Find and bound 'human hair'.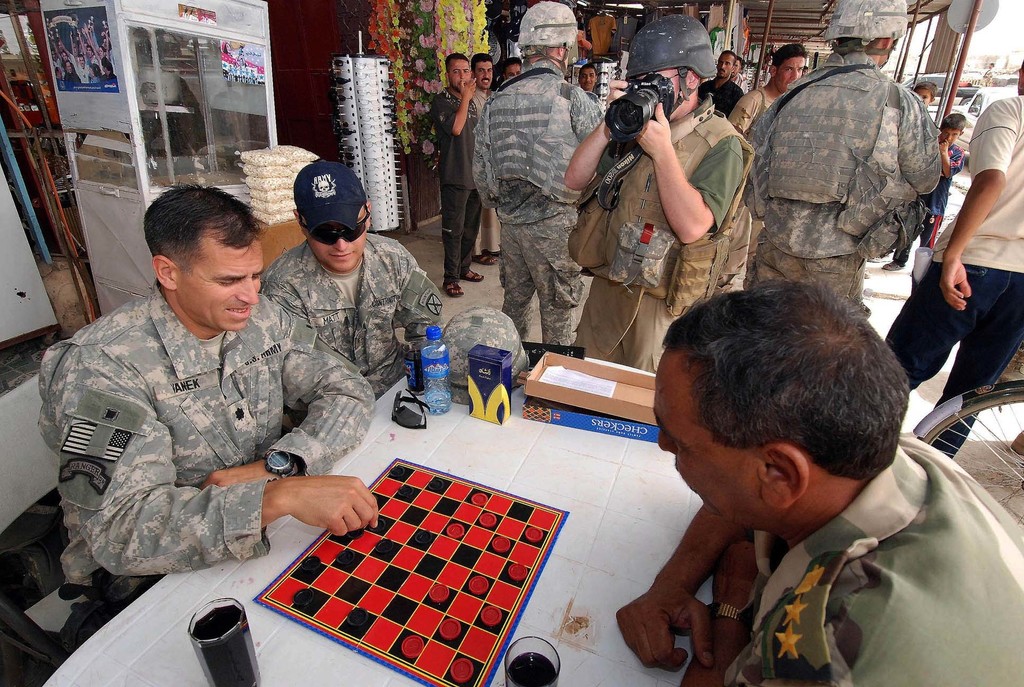
Bound: l=142, t=178, r=257, b=280.
